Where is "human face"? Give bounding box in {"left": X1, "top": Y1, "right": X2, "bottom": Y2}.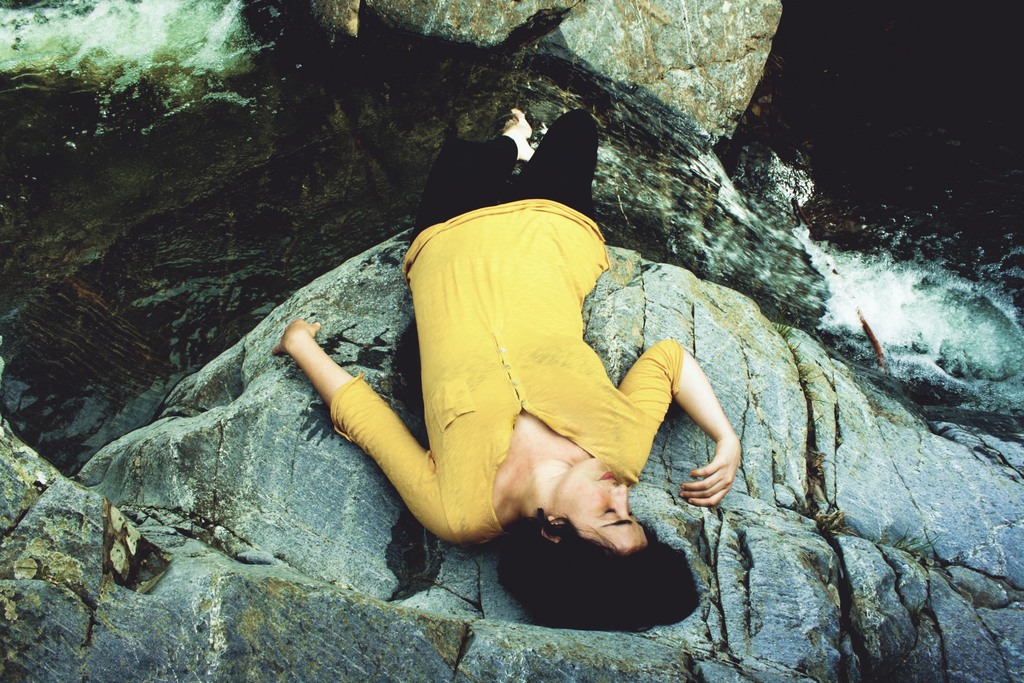
{"left": 550, "top": 454, "right": 646, "bottom": 568}.
